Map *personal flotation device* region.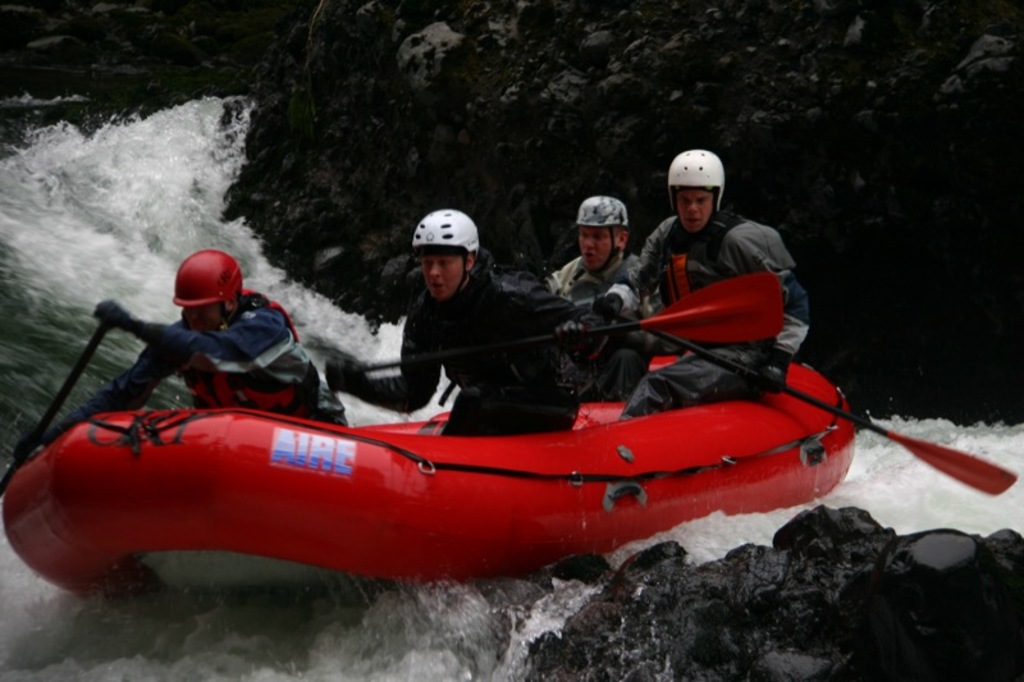
Mapped to box(179, 288, 330, 409).
